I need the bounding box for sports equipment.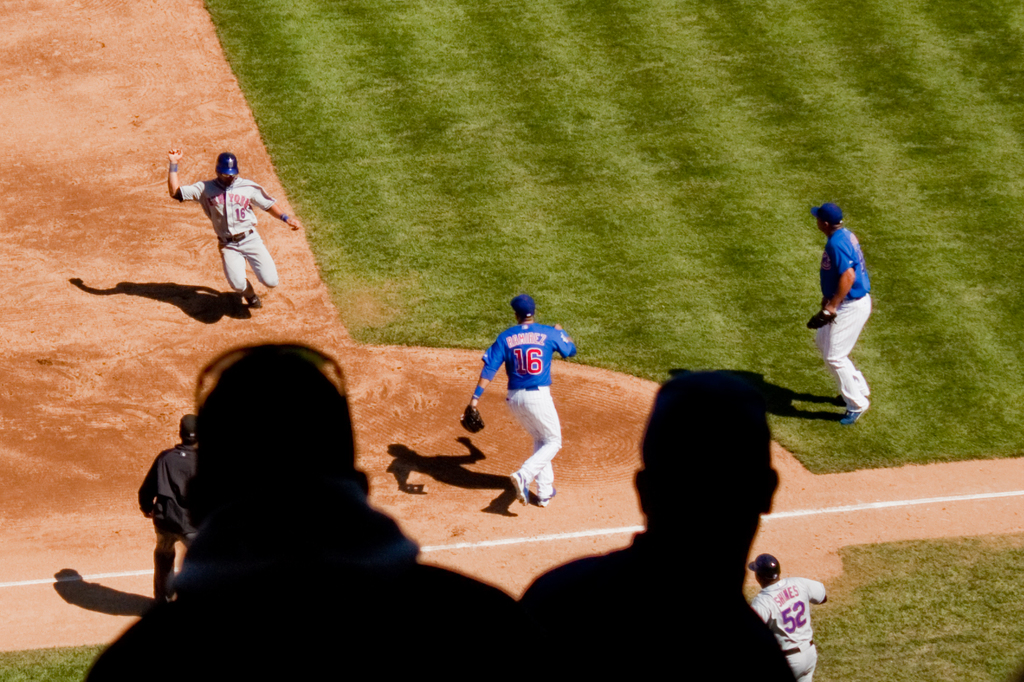
Here it is: {"left": 804, "top": 303, "right": 833, "bottom": 333}.
